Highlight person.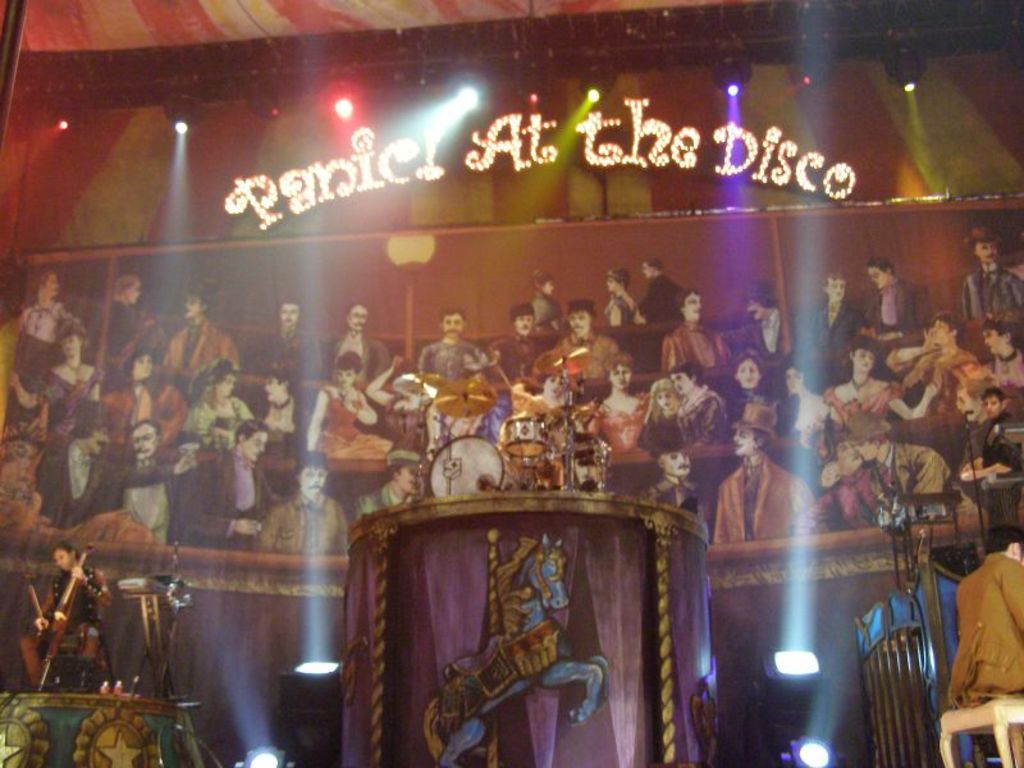
Highlighted region: {"left": 972, "top": 312, "right": 1023, "bottom": 406}.
